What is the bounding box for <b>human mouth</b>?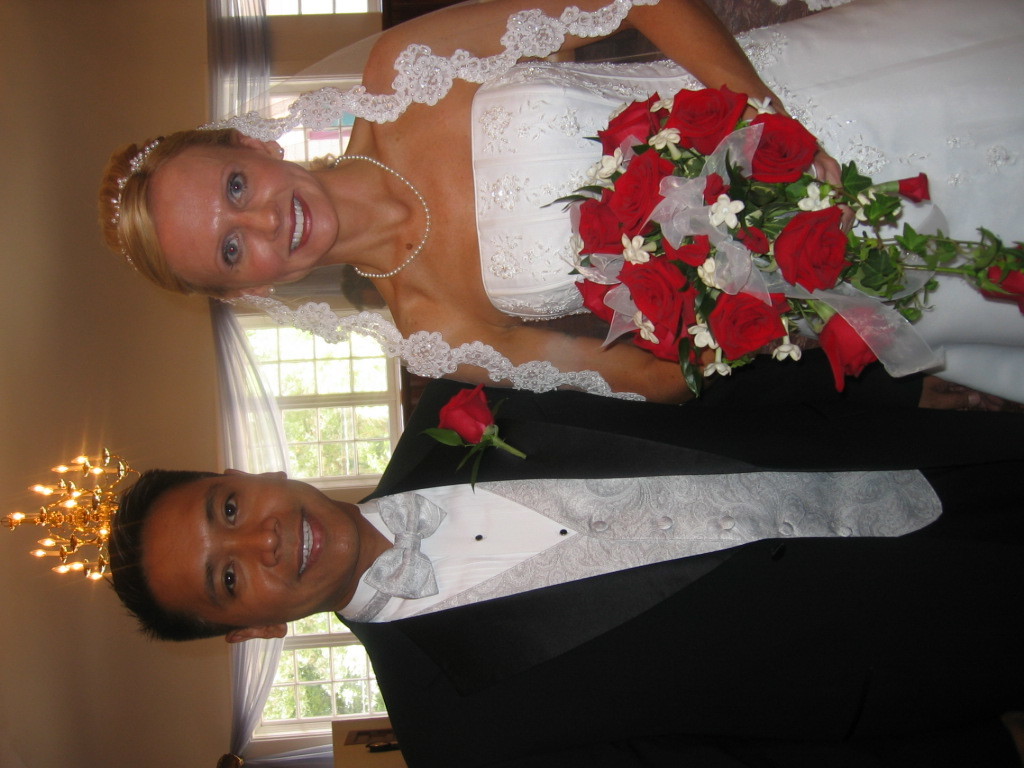
bbox(296, 511, 326, 580).
